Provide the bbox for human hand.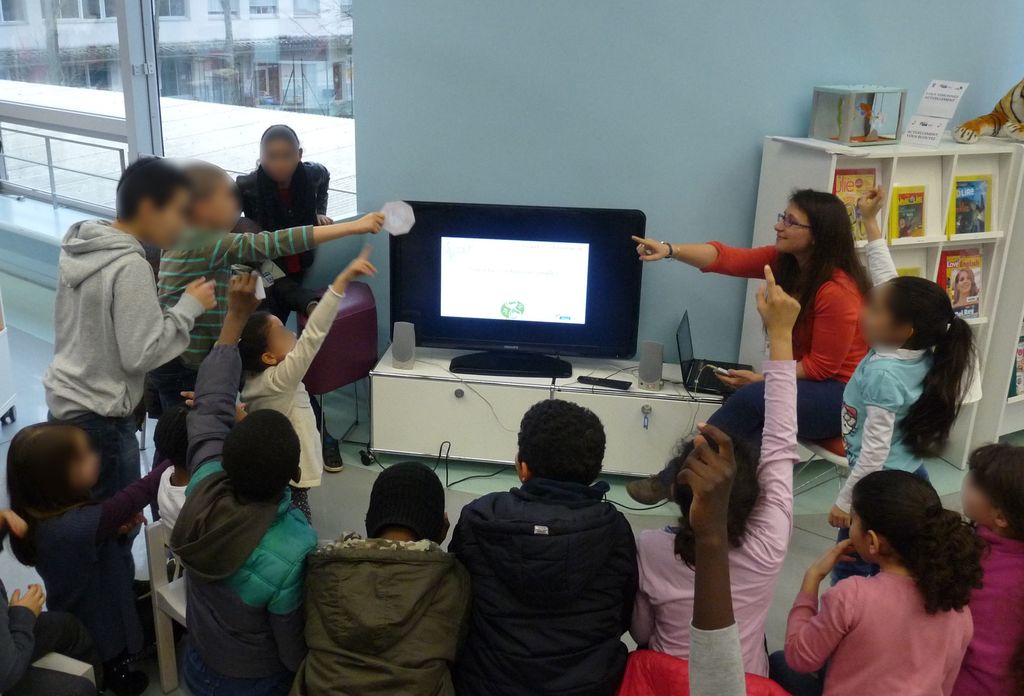
pyautogui.locateOnScreen(855, 184, 886, 223).
